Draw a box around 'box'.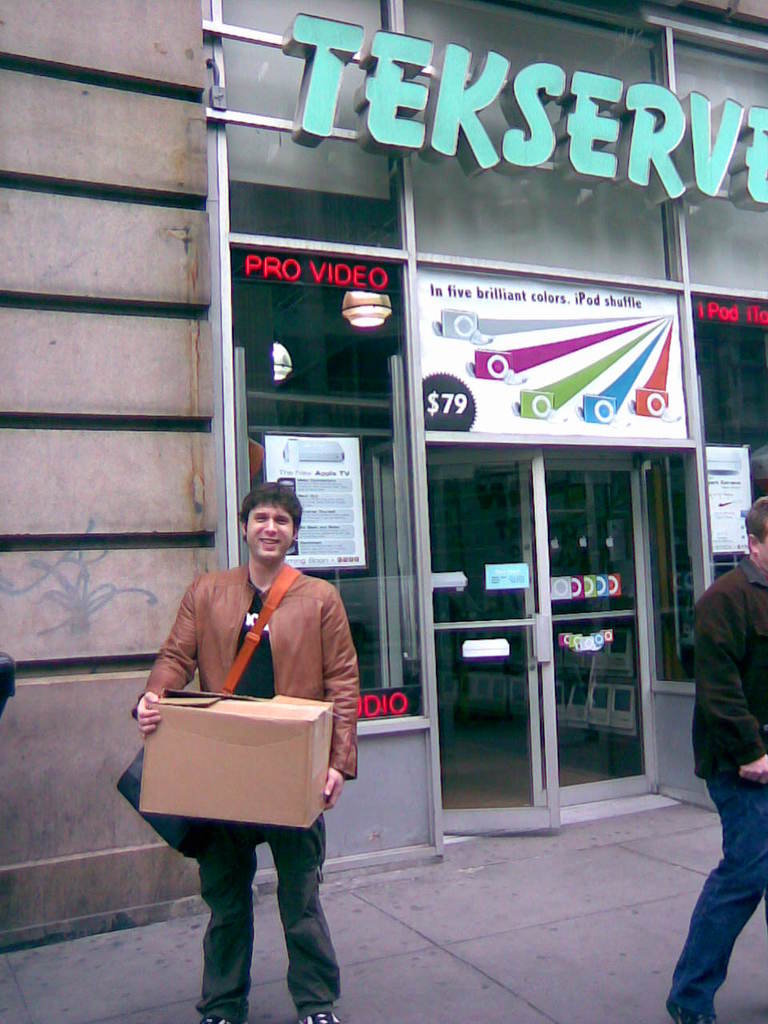
[x1=128, y1=691, x2=360, y2=842].
